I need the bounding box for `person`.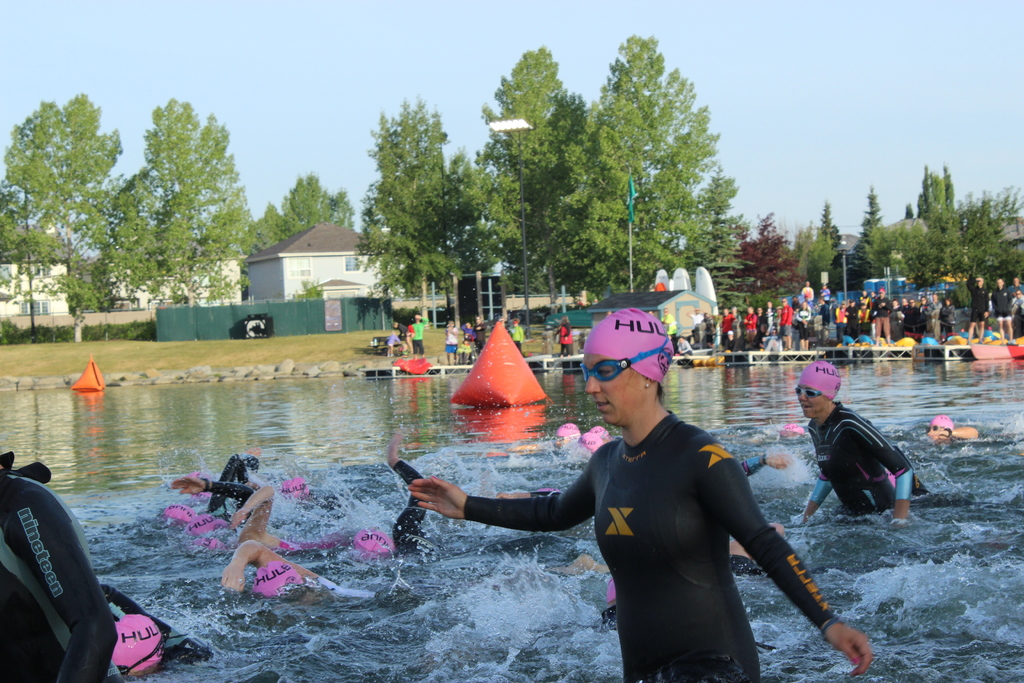
Here it is: <bbox>507, 320, 524, 350</bbox>.
